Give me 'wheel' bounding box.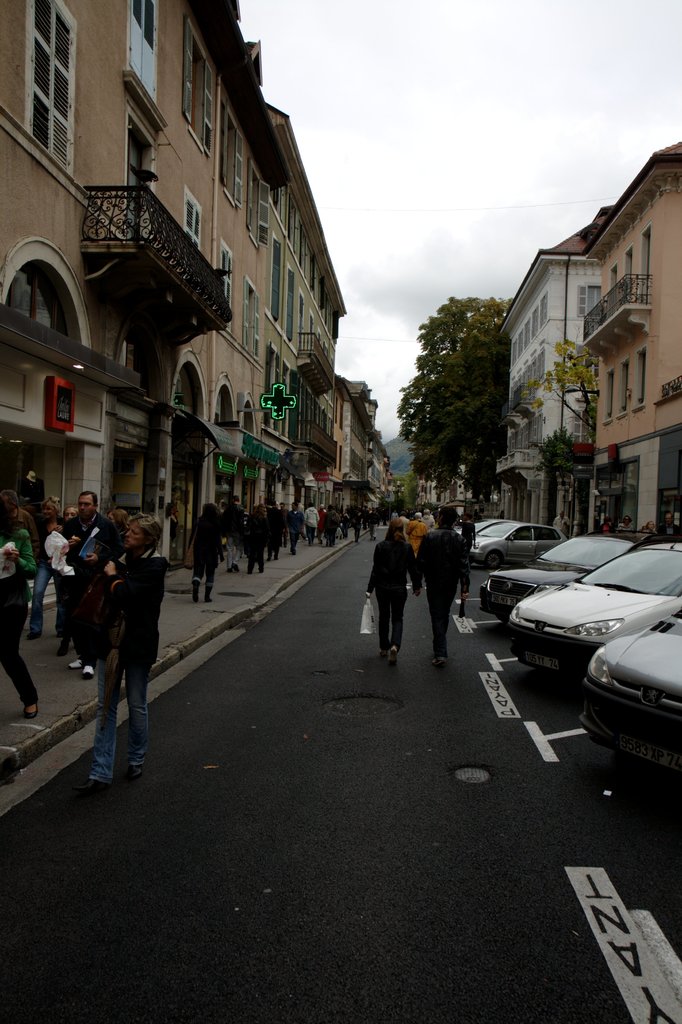
495, 613, 509, 625.
